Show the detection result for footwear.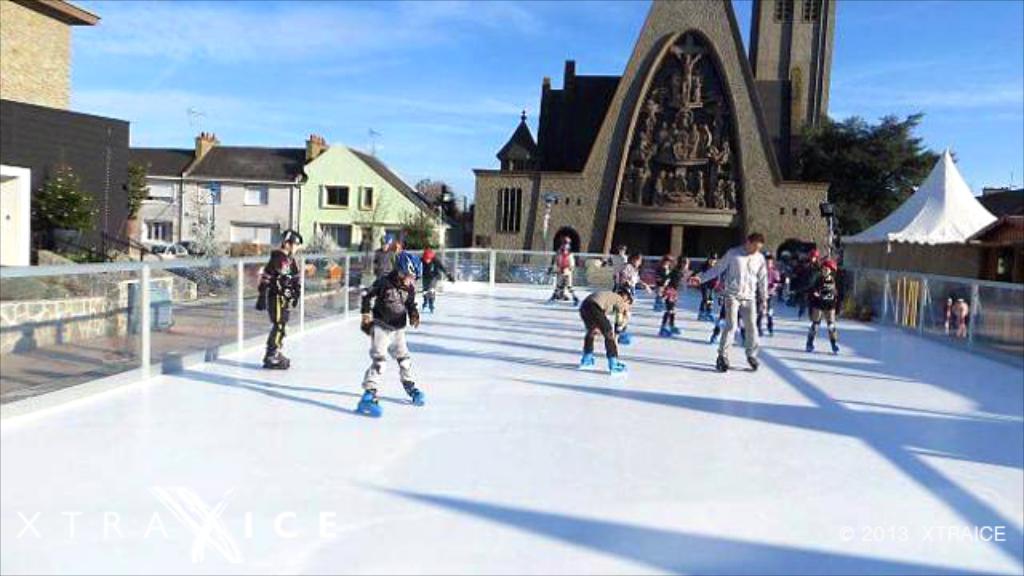
region(618, 325, 634, 344).
